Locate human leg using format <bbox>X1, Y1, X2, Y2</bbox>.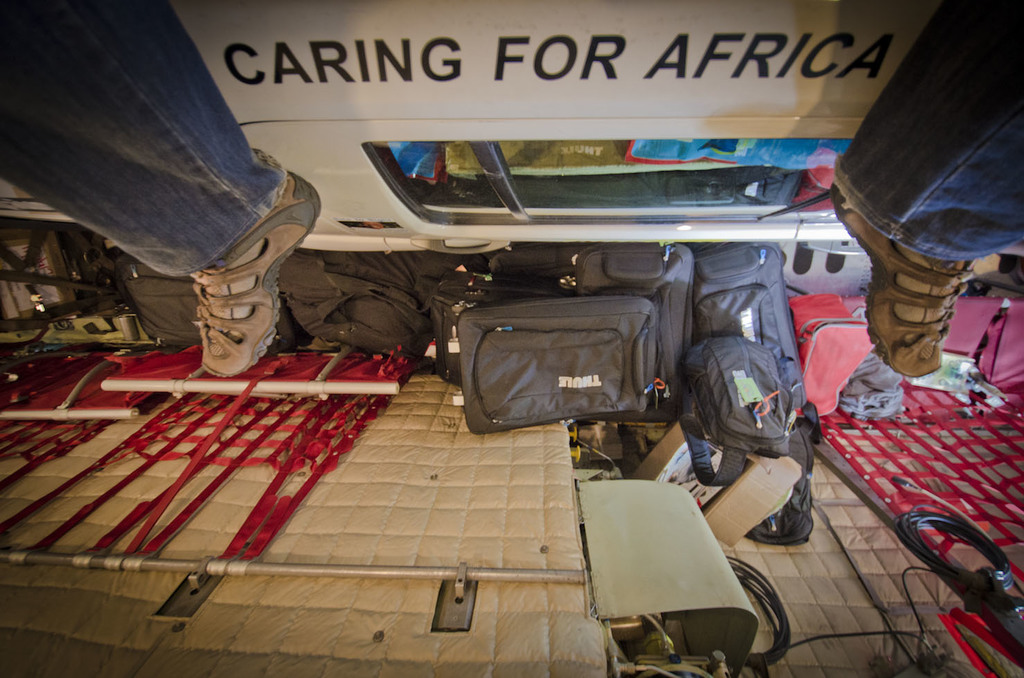
<bbox>825, 4, 1023, 372</bbox>.
